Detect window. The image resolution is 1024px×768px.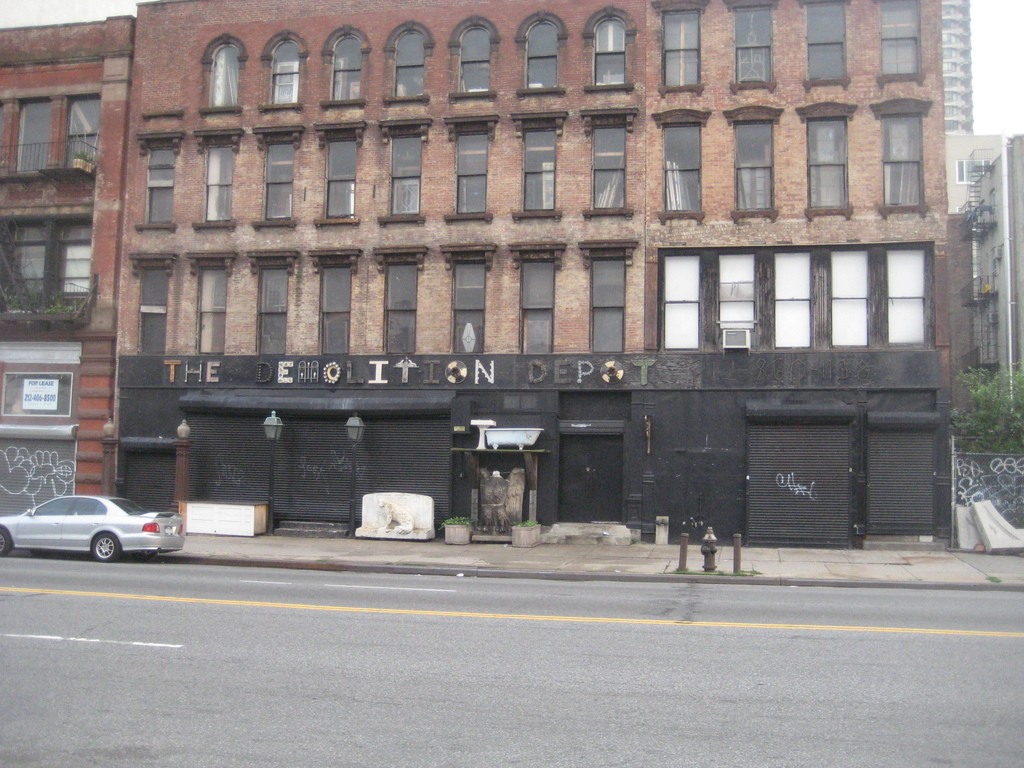
pyautogui.locateOnScreen(595, 259, 628, 348).
